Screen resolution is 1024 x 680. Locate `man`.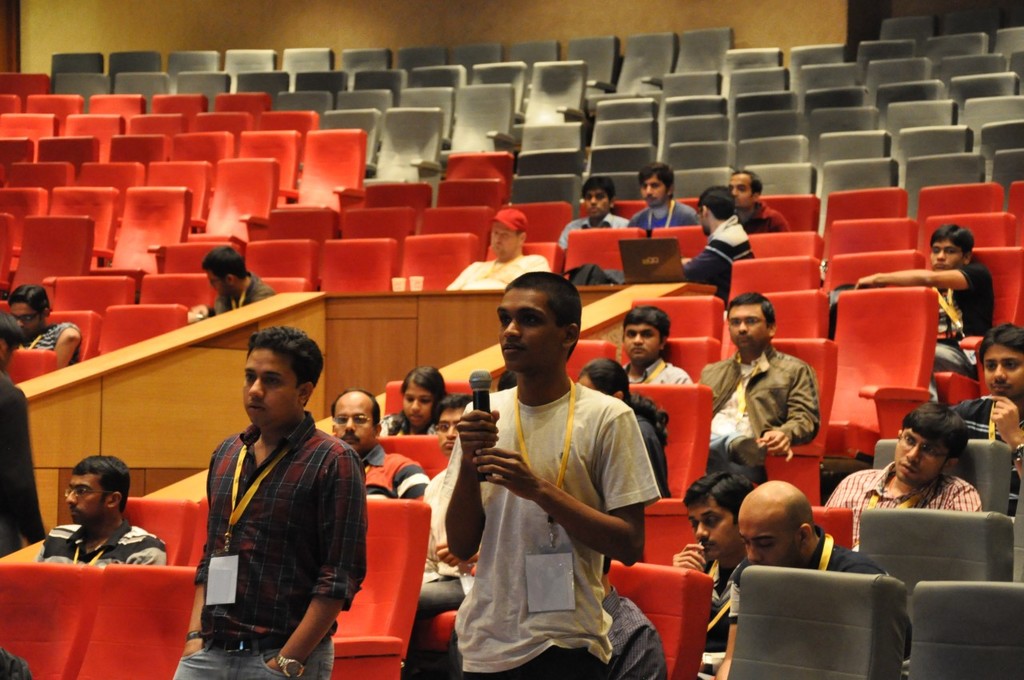
[x1=677, y1=186, x2=754, y2=308].
